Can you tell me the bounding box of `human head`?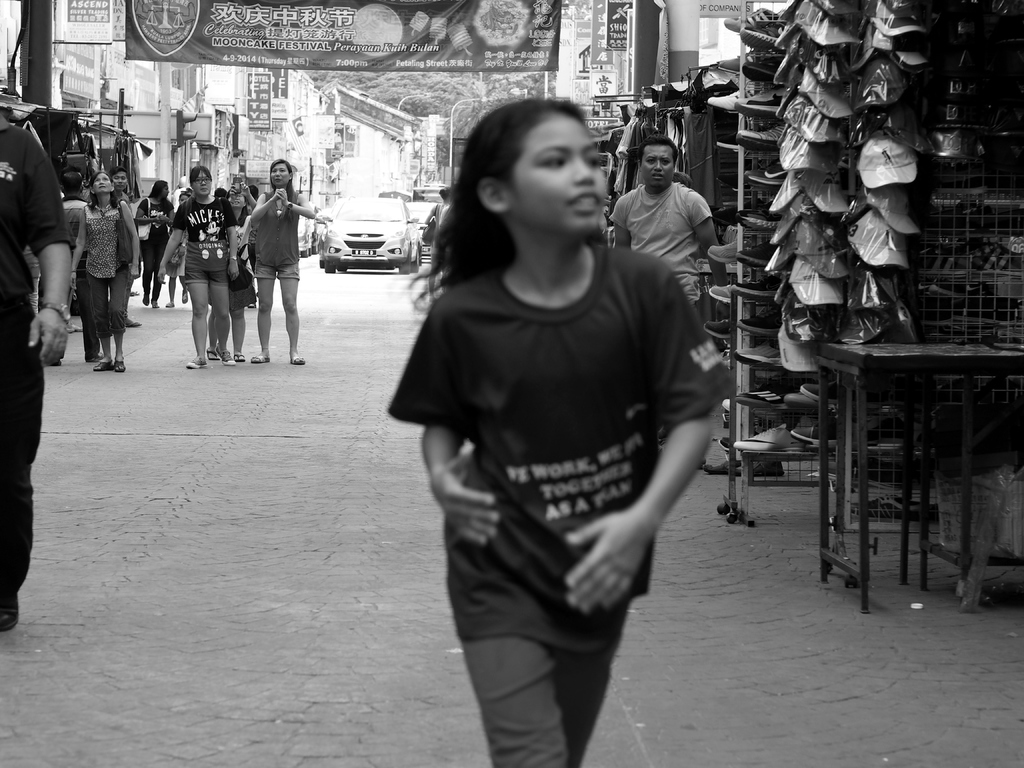
<bbox>250, 185, 257, 200</bbox>.
